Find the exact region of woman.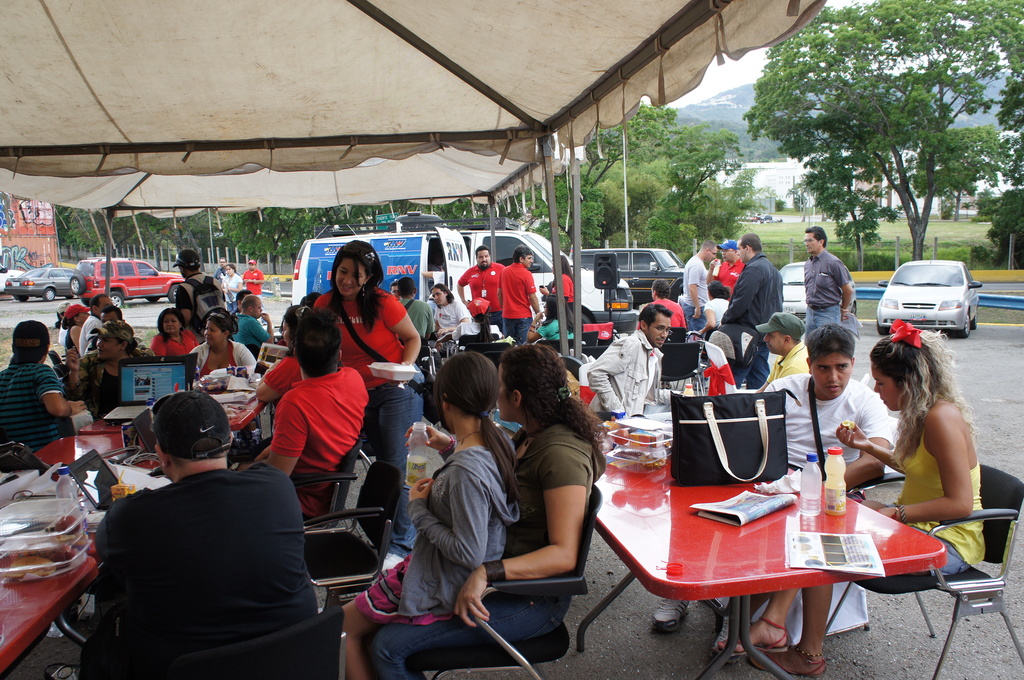
Exact region: detection(216, 259, 243, 307).
